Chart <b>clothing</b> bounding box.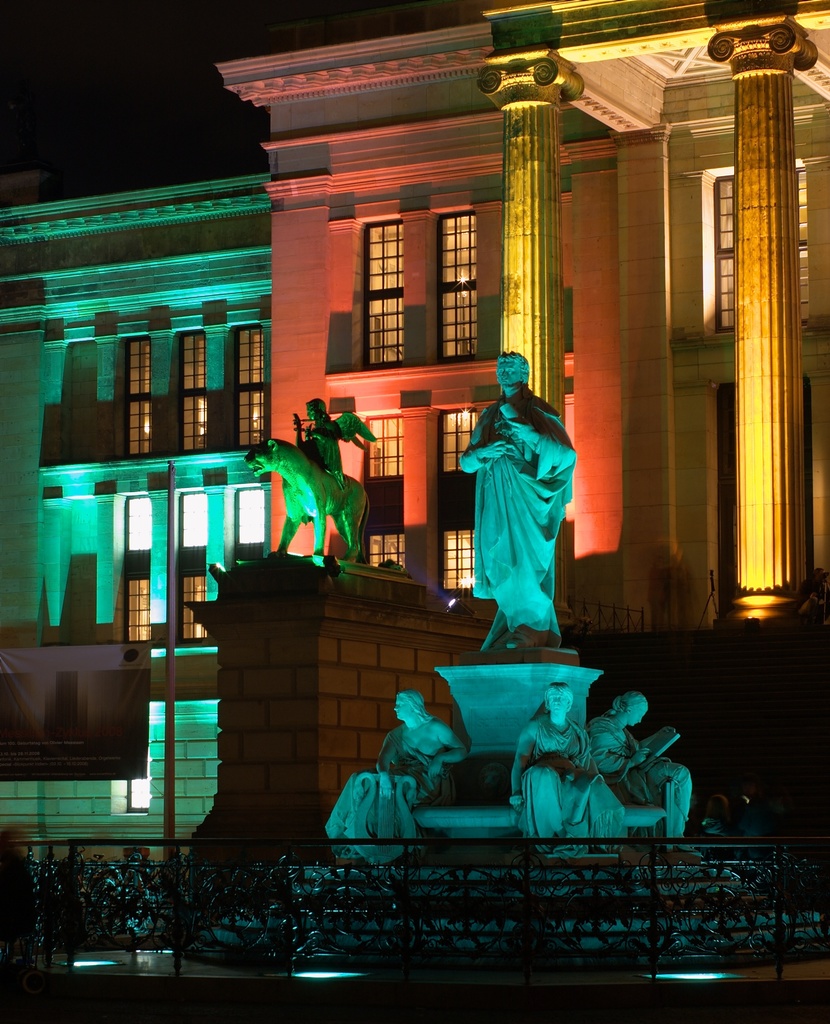
Charted: x1=587, y1=697, x2=694, y2=835.
